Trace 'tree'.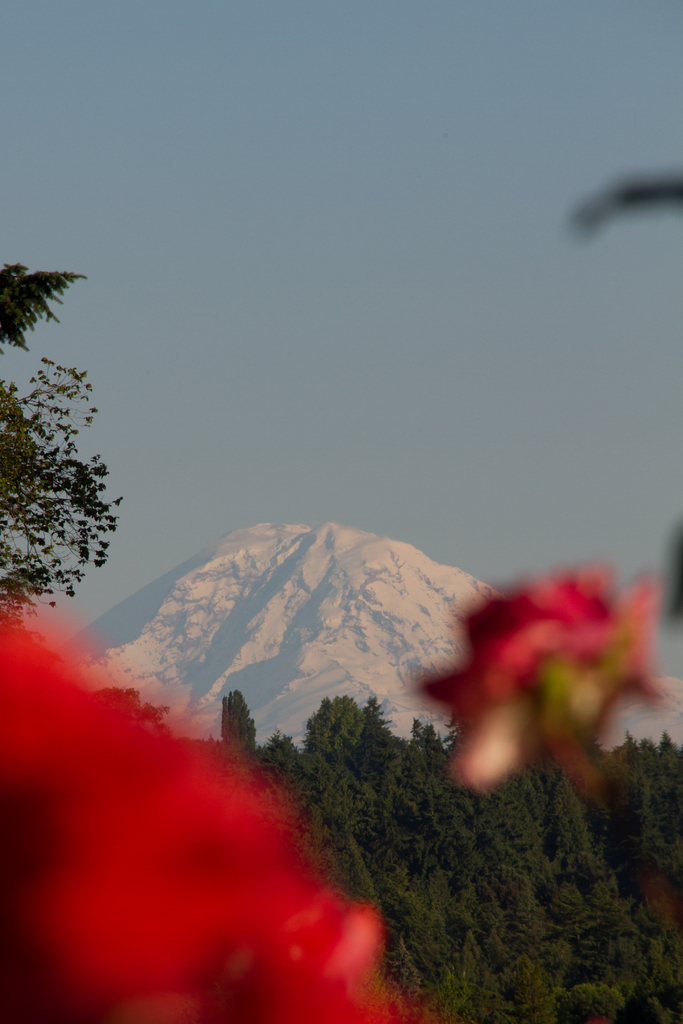
Traced to detection(221, 692, 256, 750).
